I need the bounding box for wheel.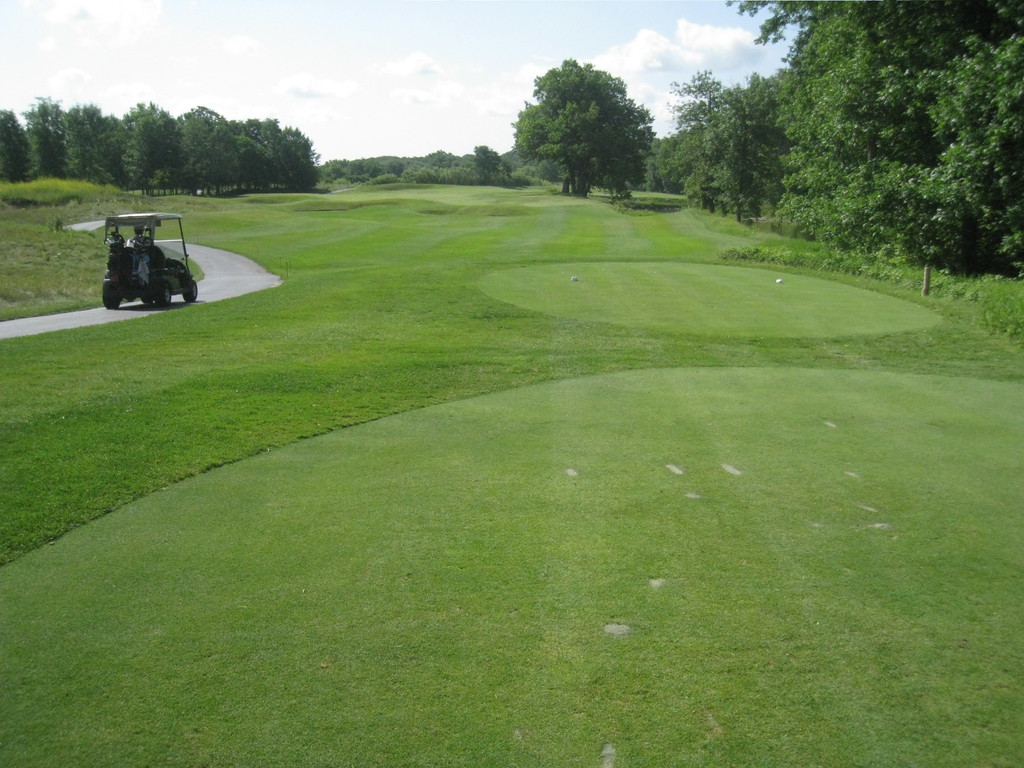
Here it is: 157,285,171,307.
